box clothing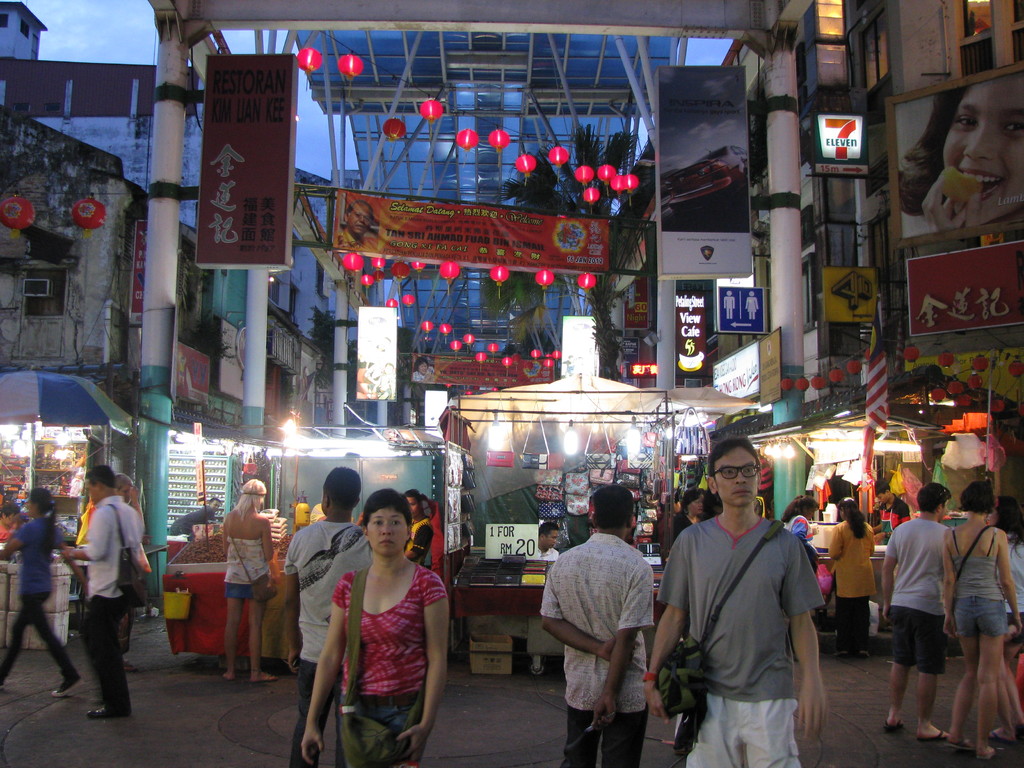
pyautogui.locateOnScreen(405, 519, 433, 568)
